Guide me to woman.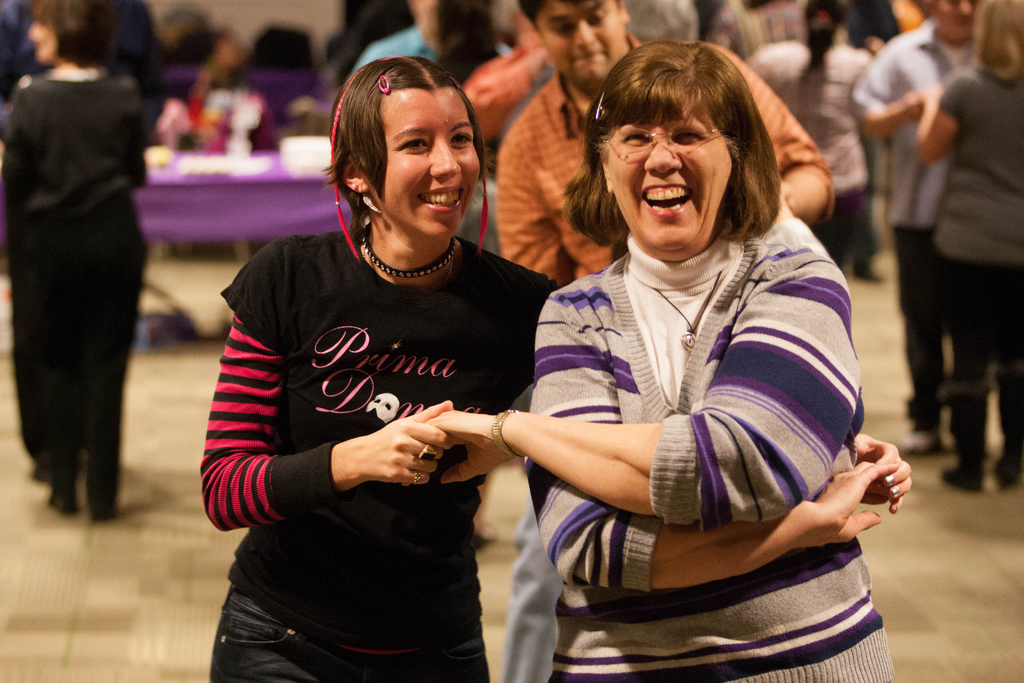
Guidance: crop(0, 0, 154, 514).
